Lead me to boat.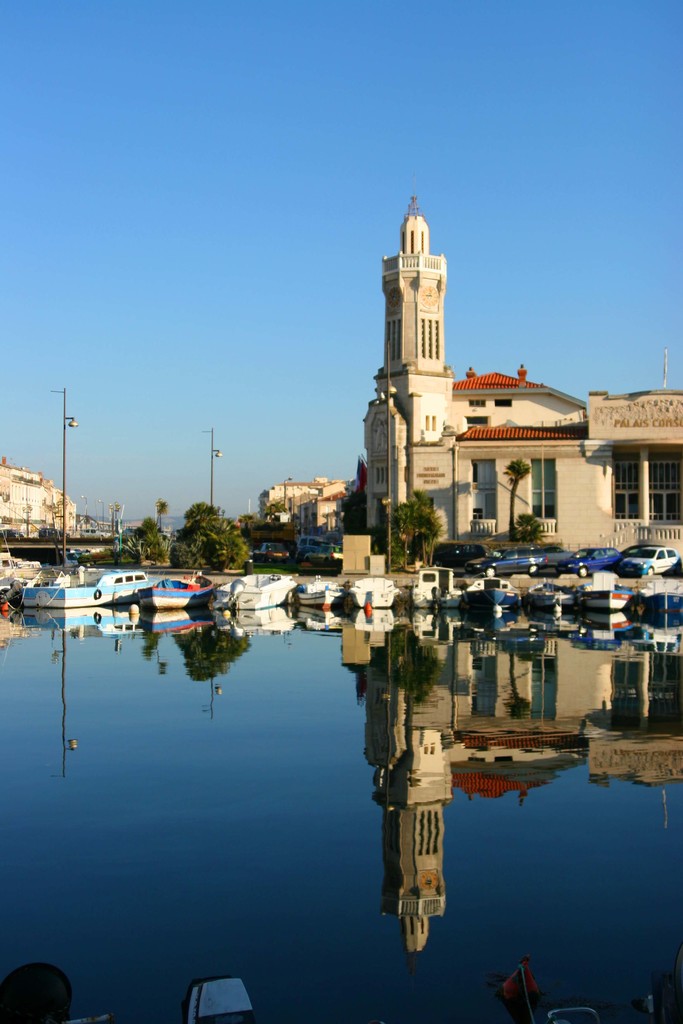
Lead to (29, 564, 189, 610).
